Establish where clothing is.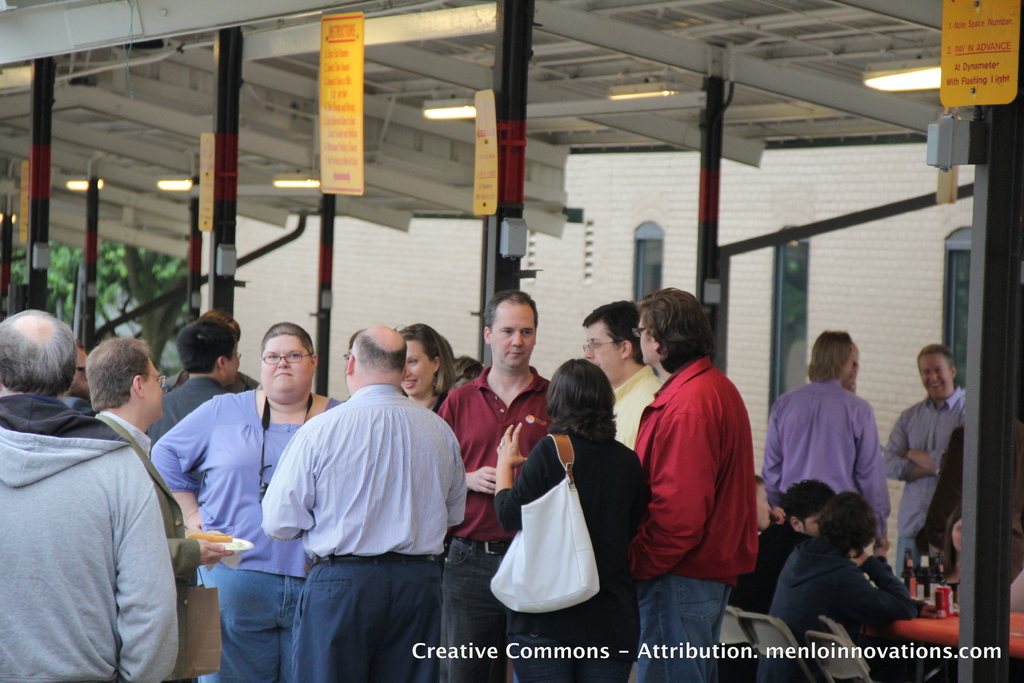
Established at [593, 360, 657, 438].
